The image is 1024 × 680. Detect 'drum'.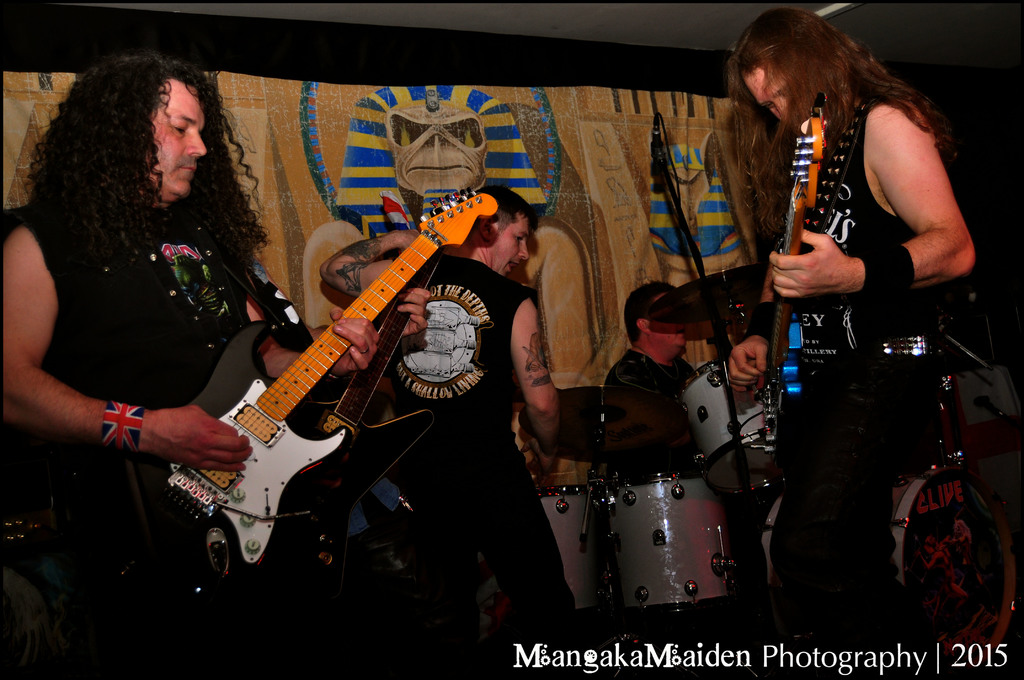
Detection: region(602, 465, 743, 613).
